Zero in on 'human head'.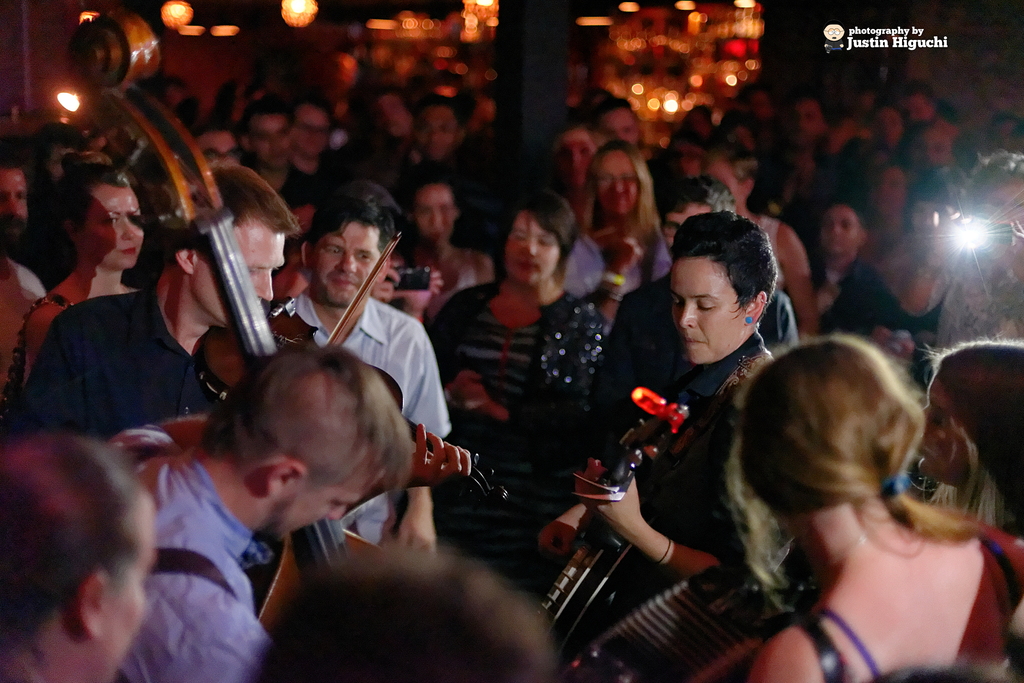
Zeroed in: x1=866 y1=102 x2=904 y2=151.
